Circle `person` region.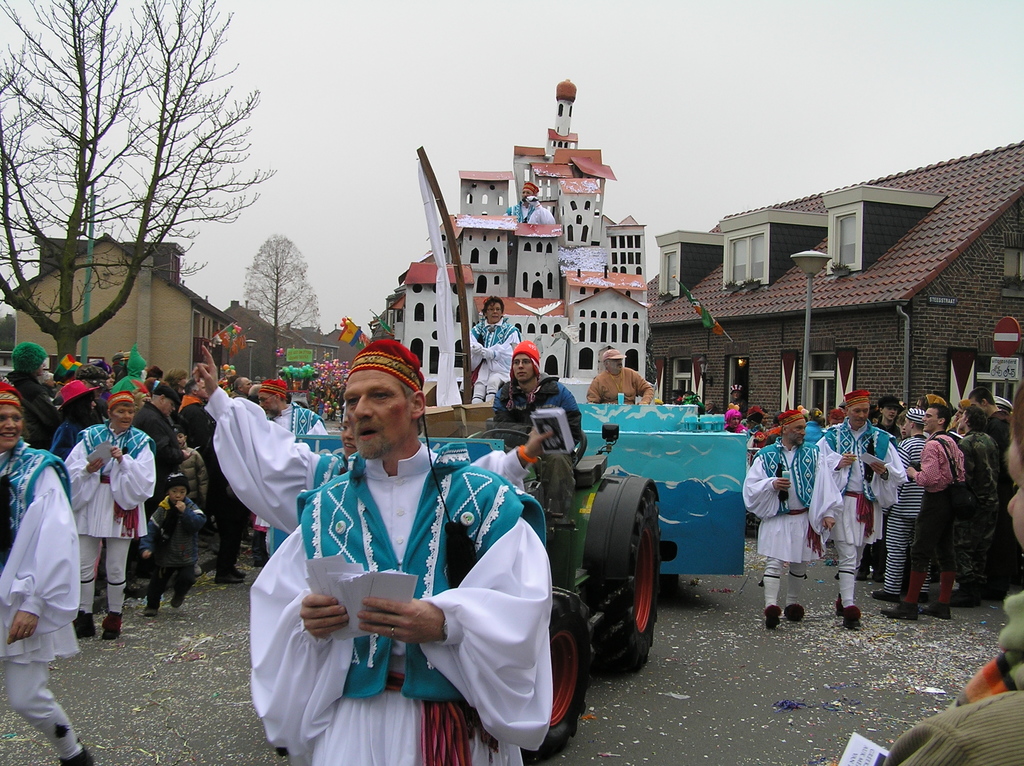
Region: <bbox>586, 349, 653, 404</bbox>.
